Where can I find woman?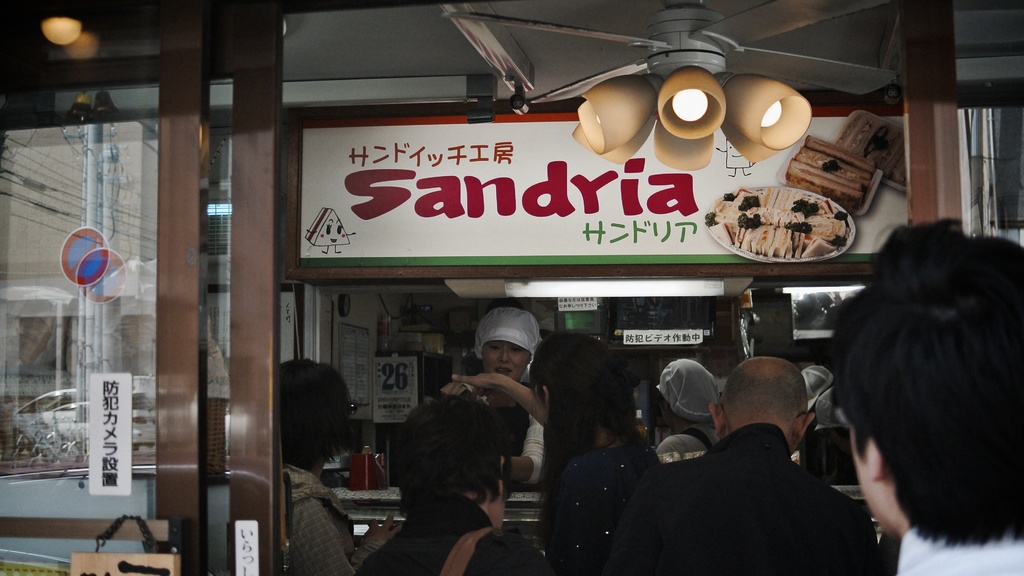
You can find it at x1=447, y1=331, x2=663, y2=575.
